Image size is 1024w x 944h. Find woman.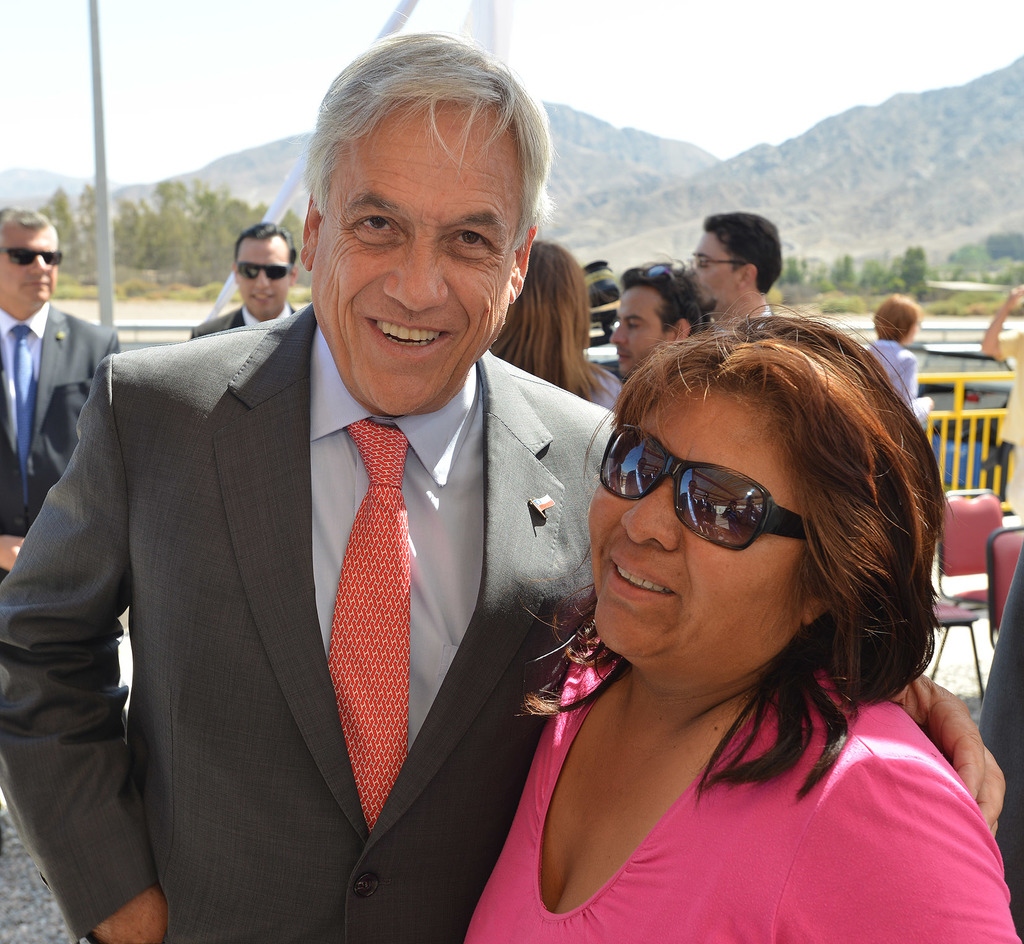
region(857, 293, 934, 432).
